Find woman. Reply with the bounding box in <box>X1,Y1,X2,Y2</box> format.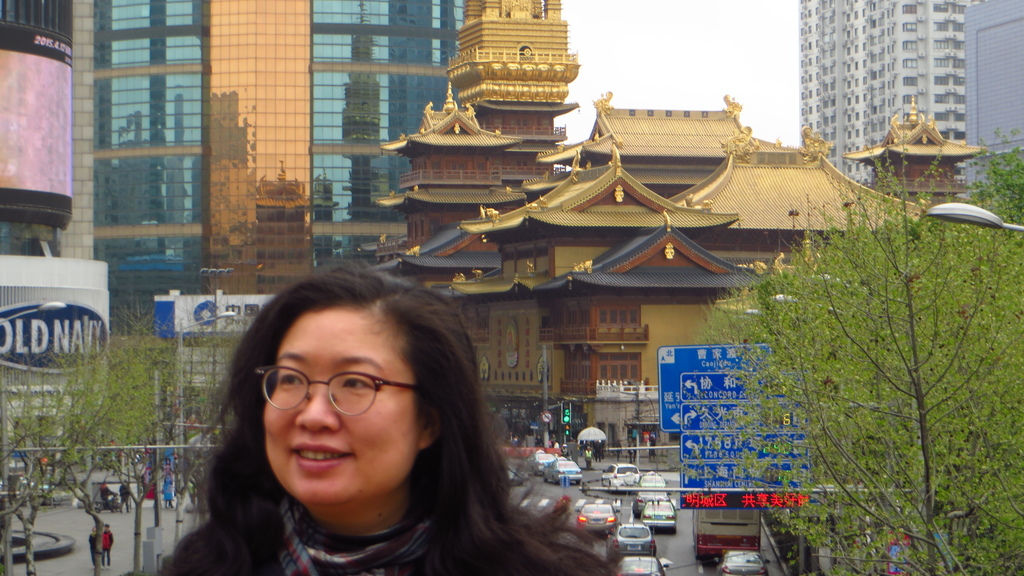
<box>144,235,607,575</box>.
